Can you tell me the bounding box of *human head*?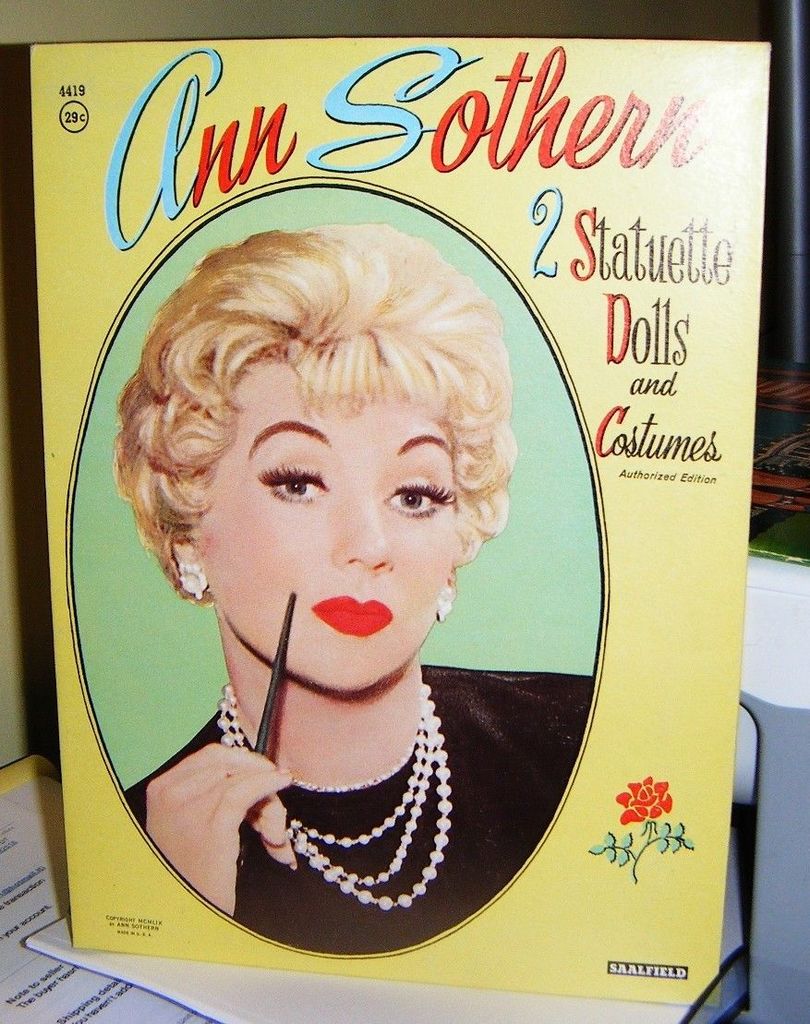
(105, 202, 507, 680).
